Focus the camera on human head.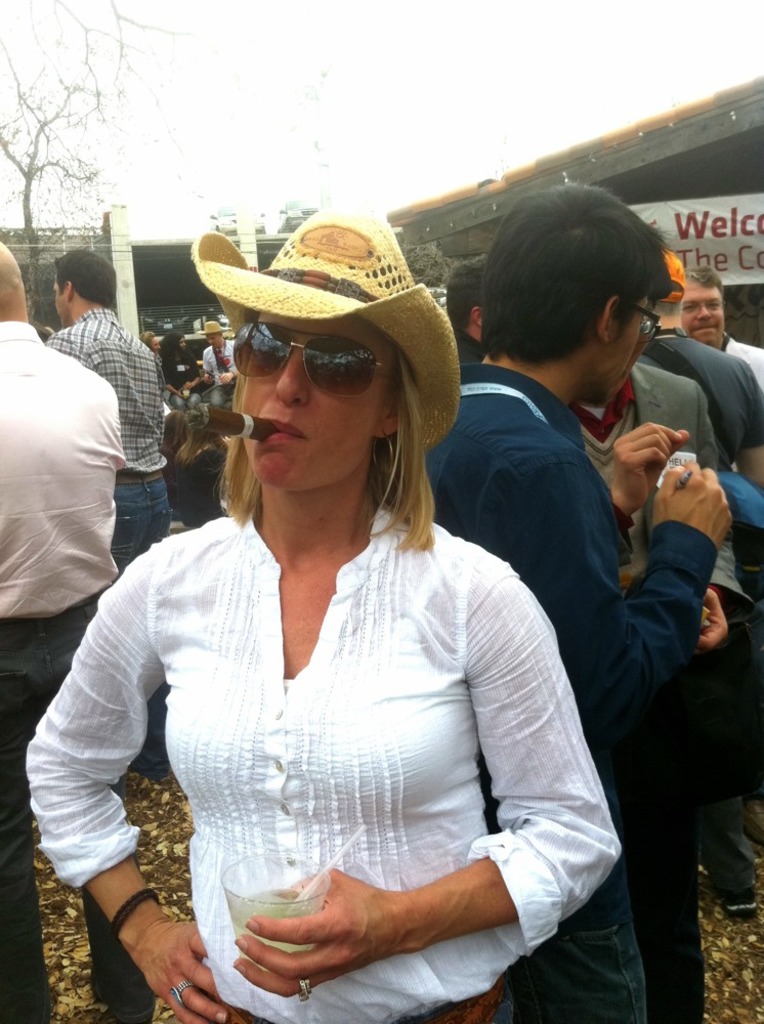
Focus region: [x1=606, y1=279, x2=671, y2=400].
